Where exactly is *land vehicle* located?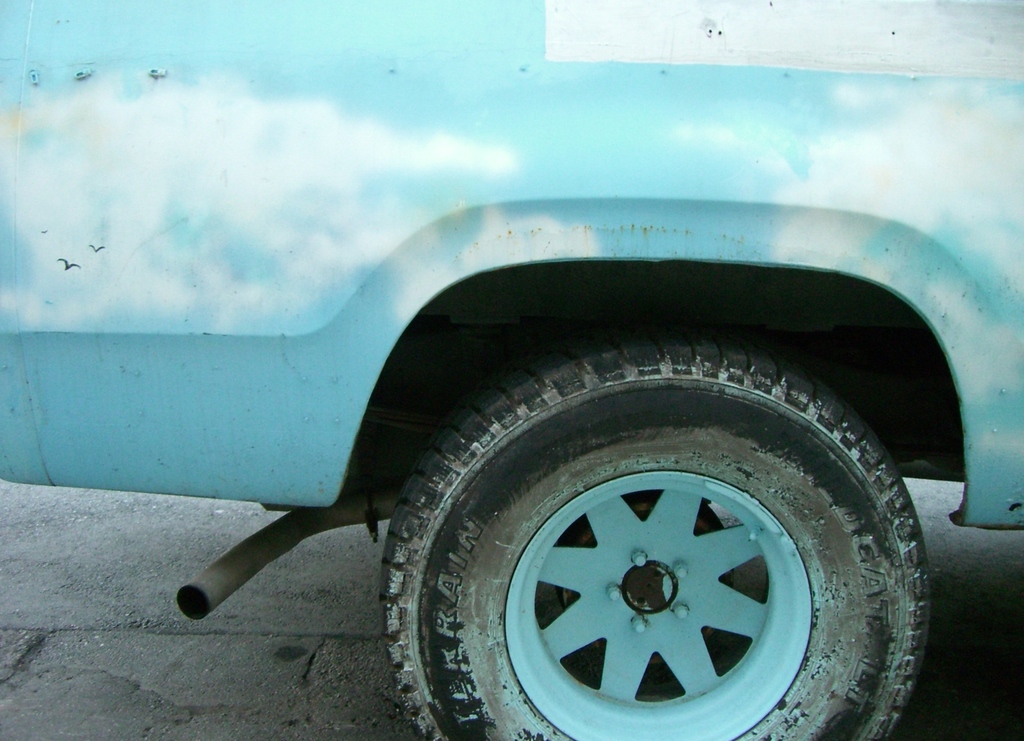
Its bounding box is rect(63, 65, 1023, 740).
